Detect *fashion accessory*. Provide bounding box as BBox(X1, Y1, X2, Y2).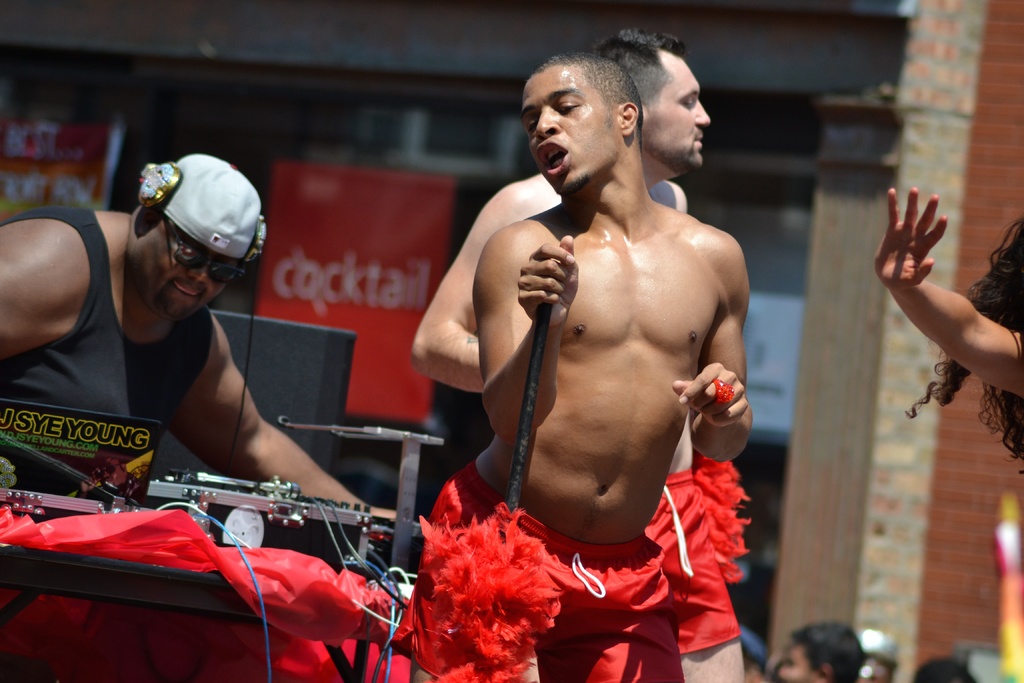
BBox(740, 625, 767, 664).
